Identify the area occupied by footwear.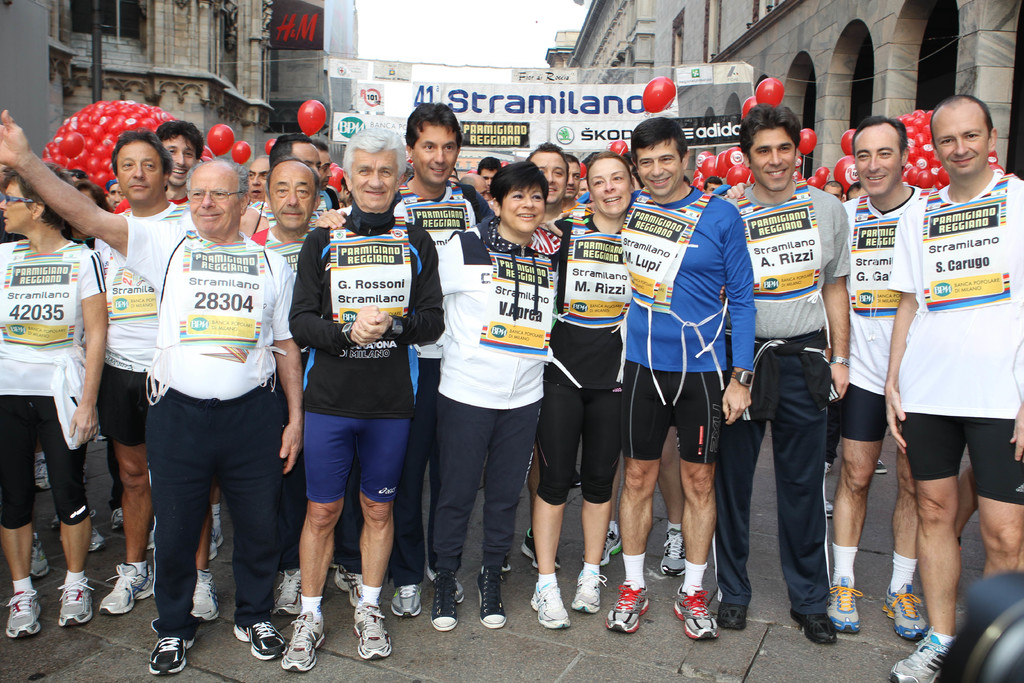
Area: bbox(531, 581, 572, 630).
